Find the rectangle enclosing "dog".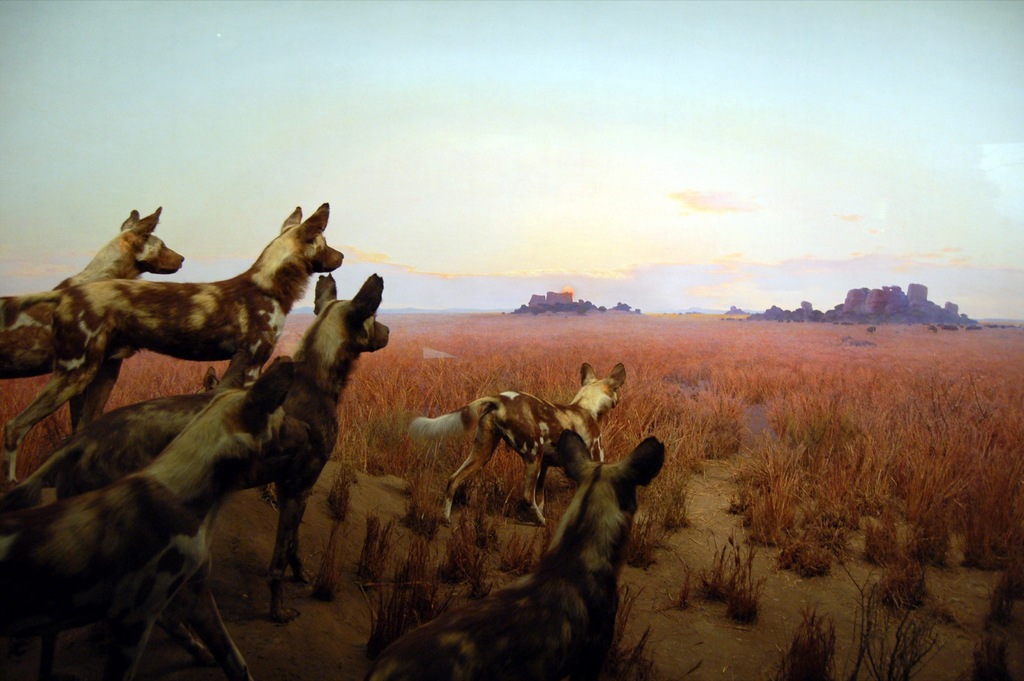
rect(369, 431, 666, 680).
